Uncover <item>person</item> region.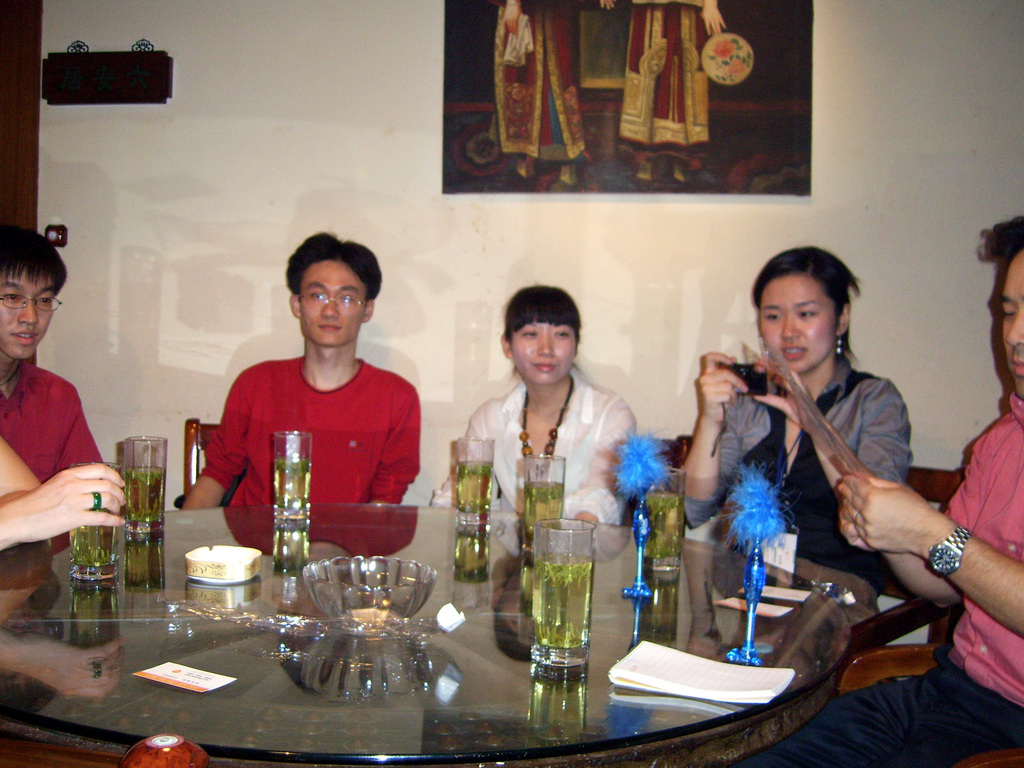
Uncovered: region(598, 1, 732, 187).
